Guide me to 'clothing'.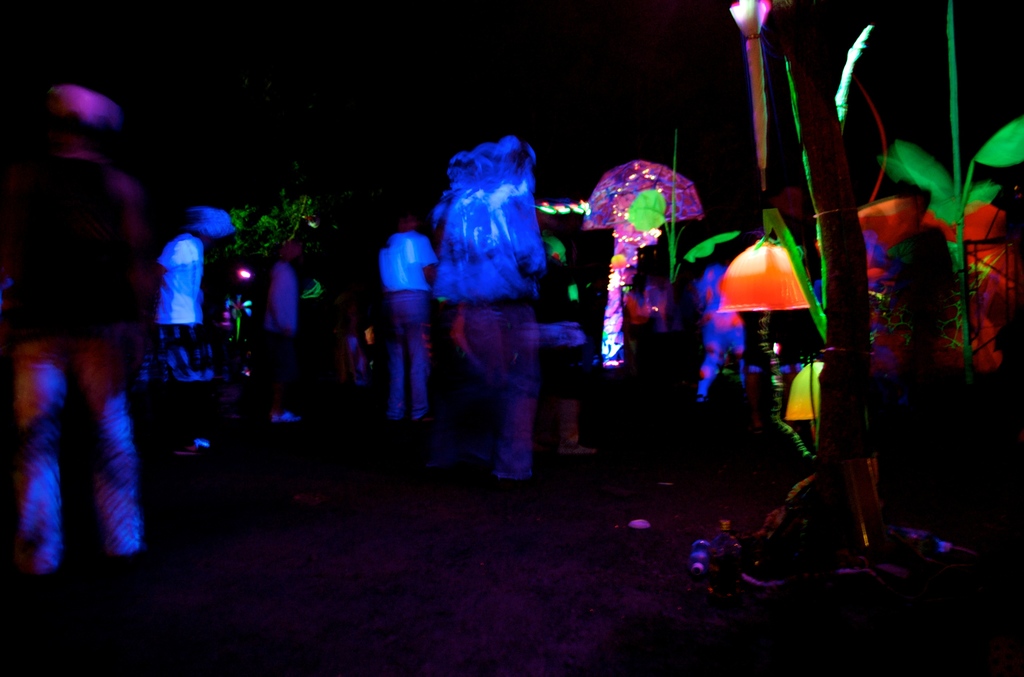
Guidance: 20:76:152:556.
